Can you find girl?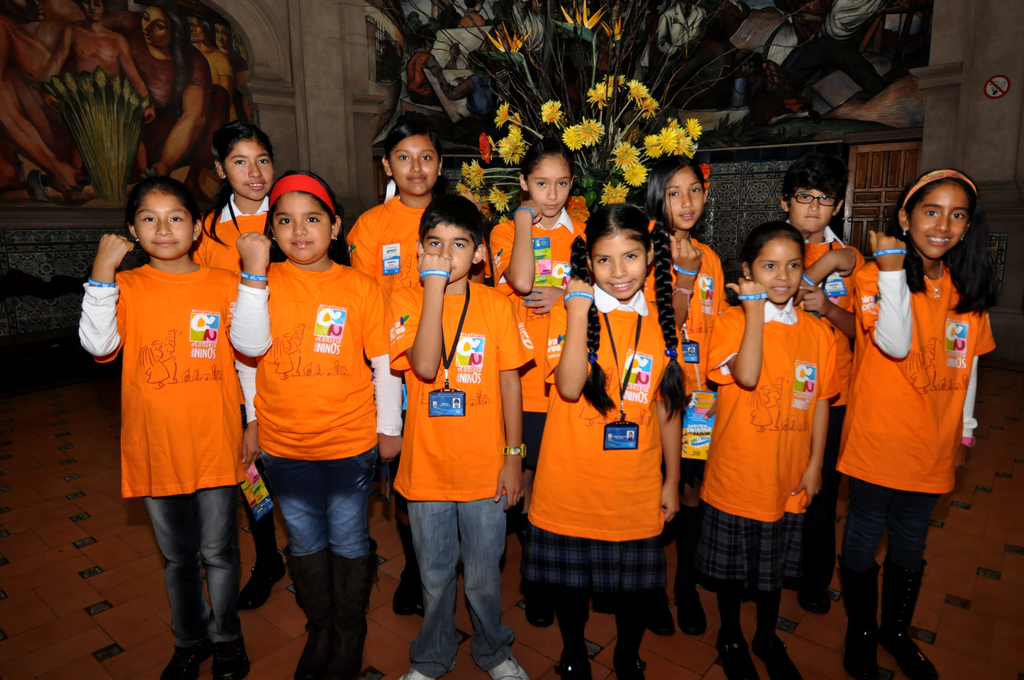
Yes, bounding box: detection(76, 171, 261, 679).
